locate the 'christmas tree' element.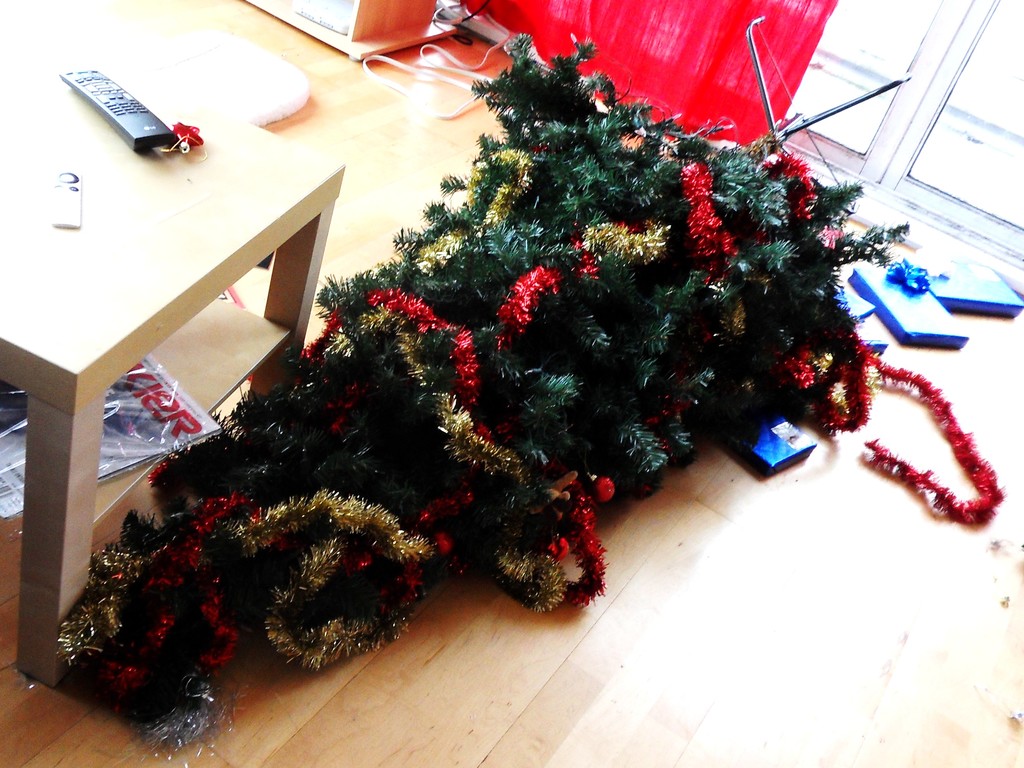
Element bbox: {"left": 55, "top": 33, "right": 1005, "bottom": 767}.
